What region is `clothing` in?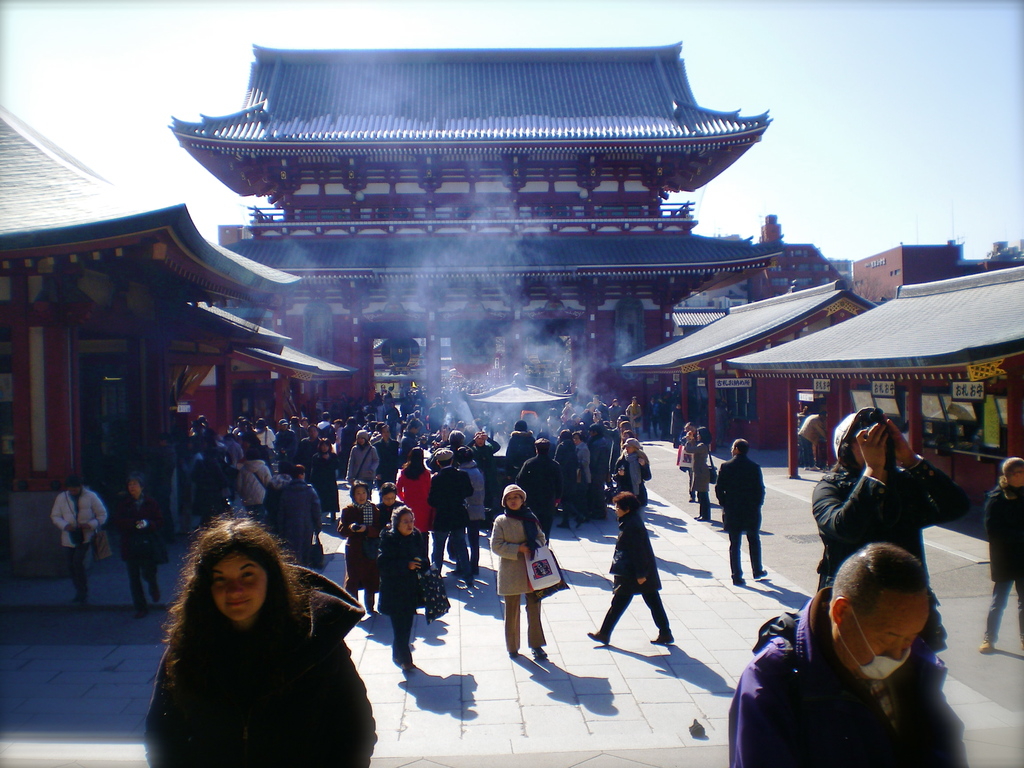
bbox(591, 401, 615, 422).
